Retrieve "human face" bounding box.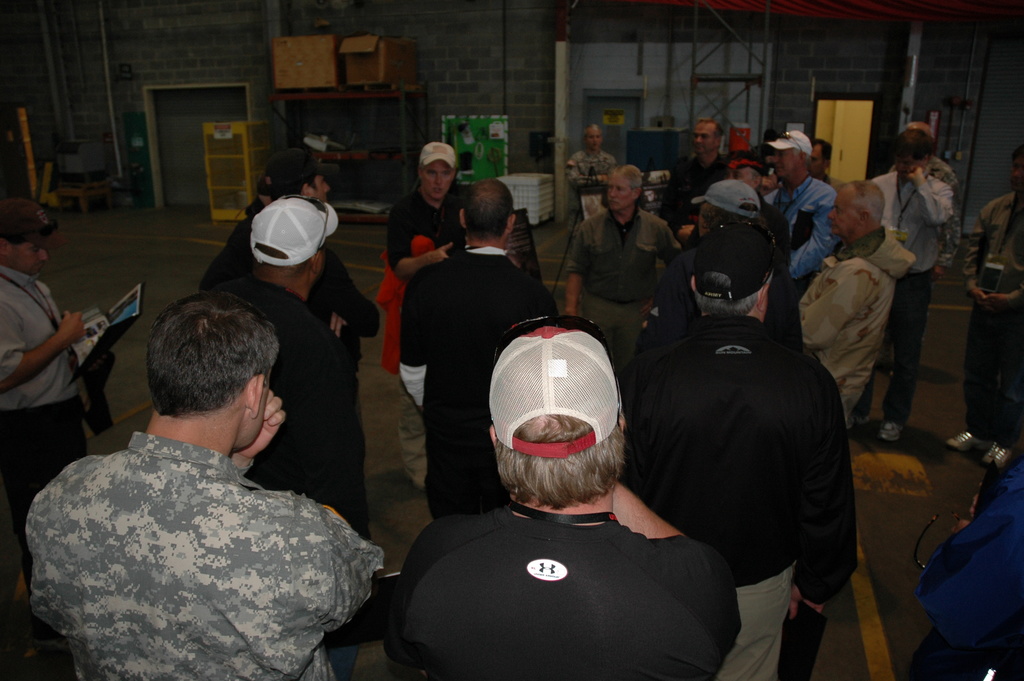
Bounding box: 827, 193, 862, 233.
